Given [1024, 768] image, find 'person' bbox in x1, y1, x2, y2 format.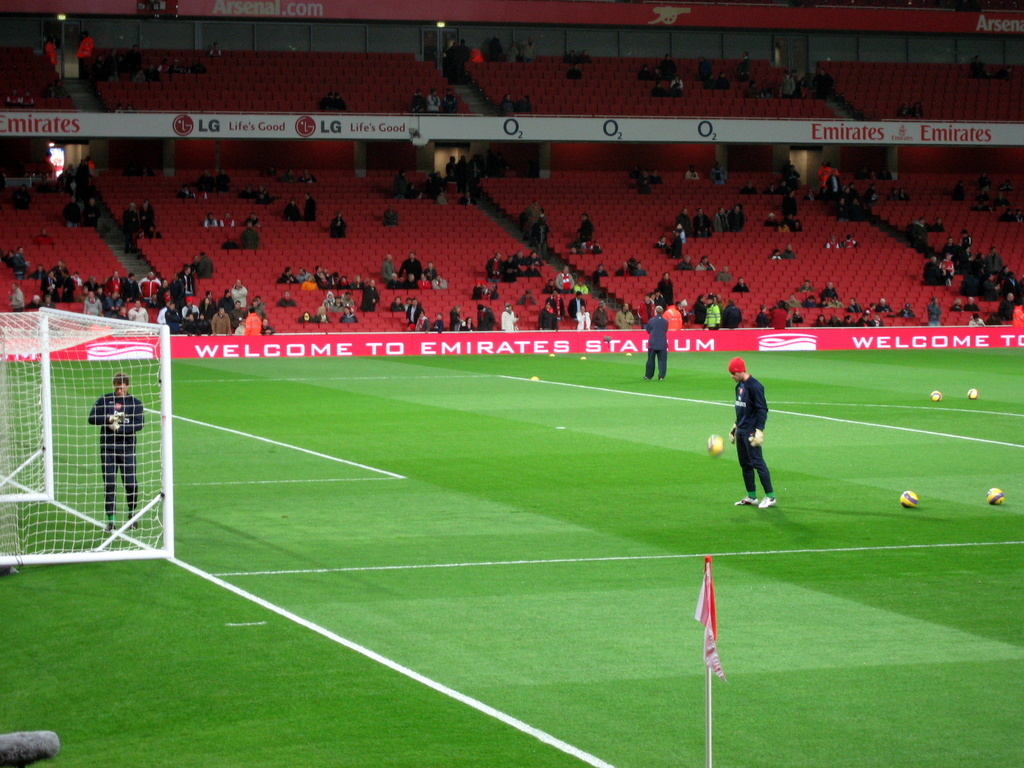
337, 307, 357, 326.
